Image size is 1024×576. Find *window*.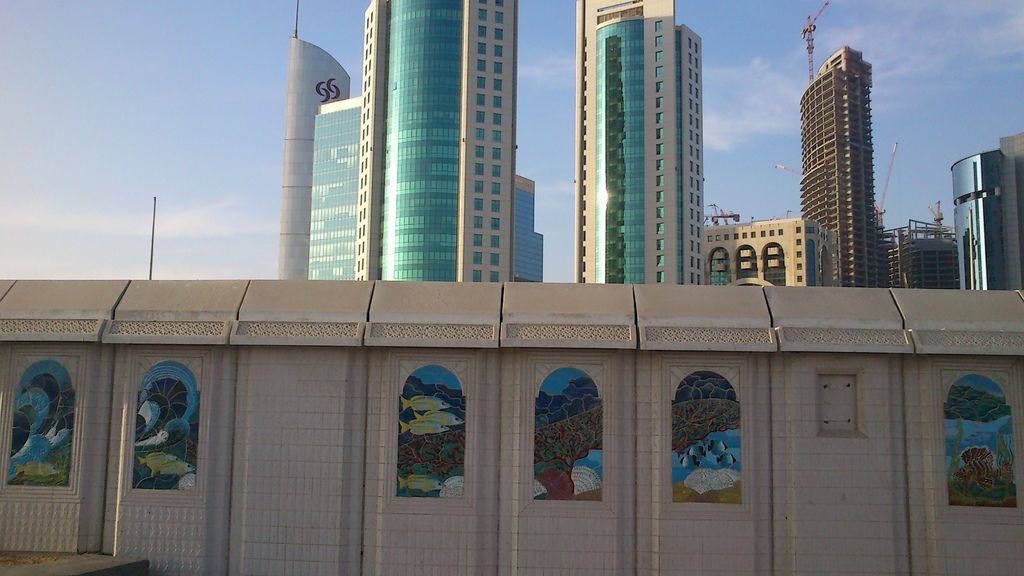
{"x1": 795, "y1": 273, "x2": 804, "y2": 284}.
